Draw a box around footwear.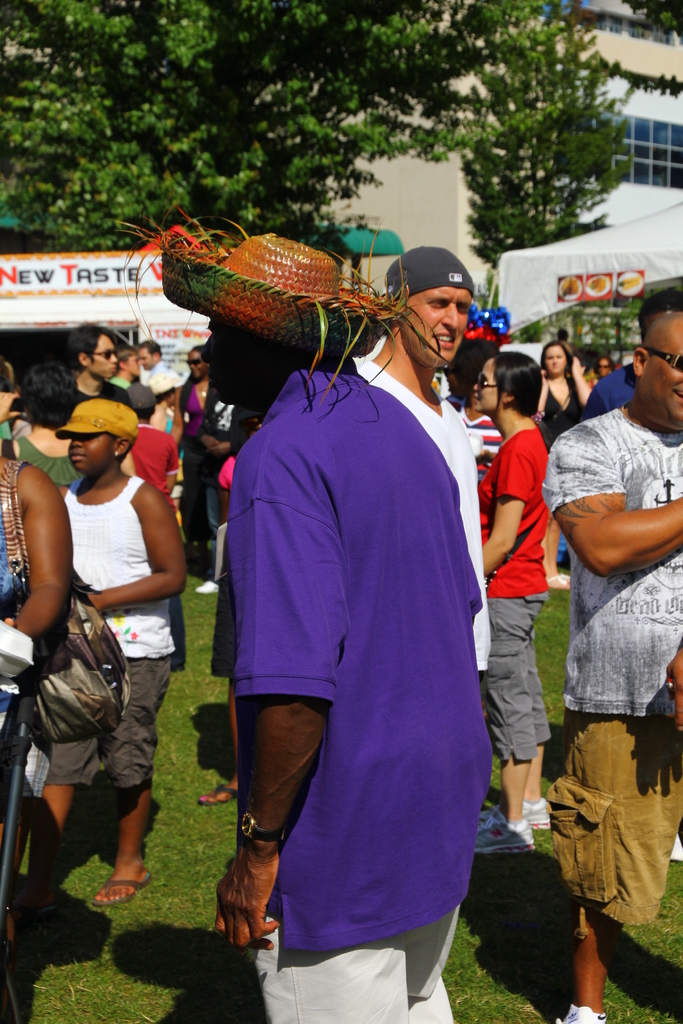
477:812:534:852.
